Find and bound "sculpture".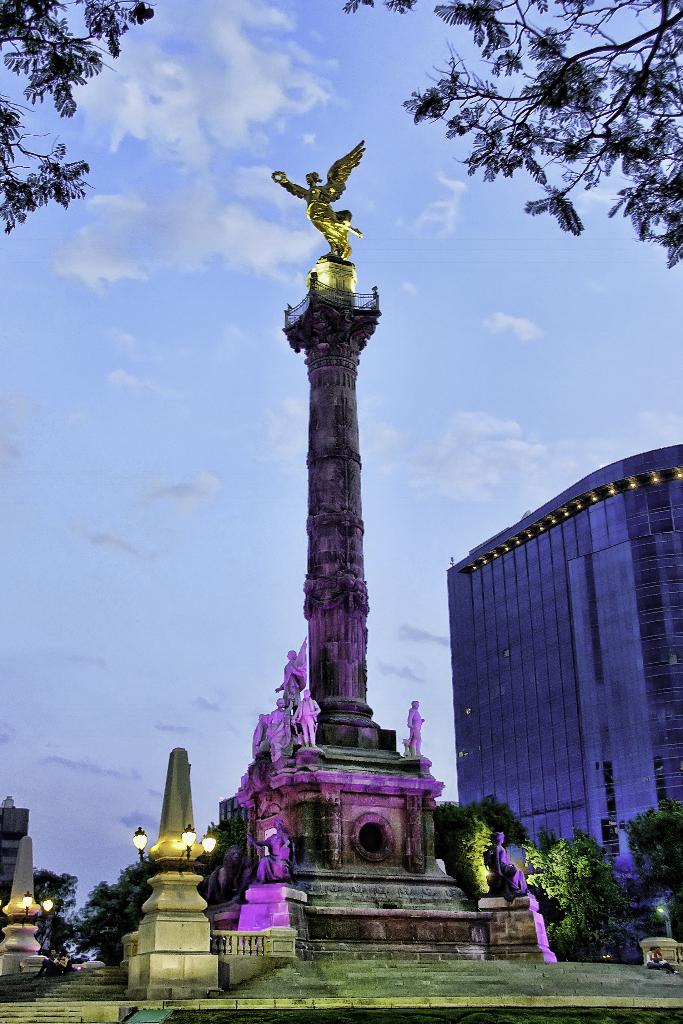
Bound: <bbox>269, 637, 317, 717</bbox>.
